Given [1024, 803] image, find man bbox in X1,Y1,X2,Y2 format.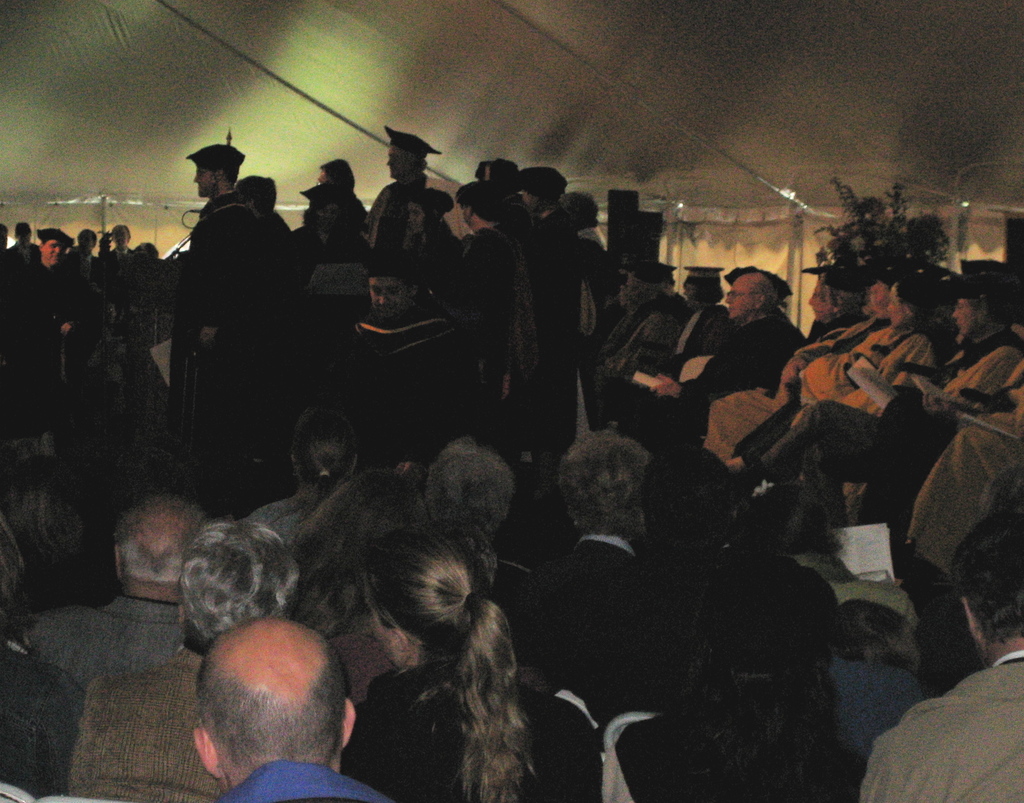
168,168,314,457.
